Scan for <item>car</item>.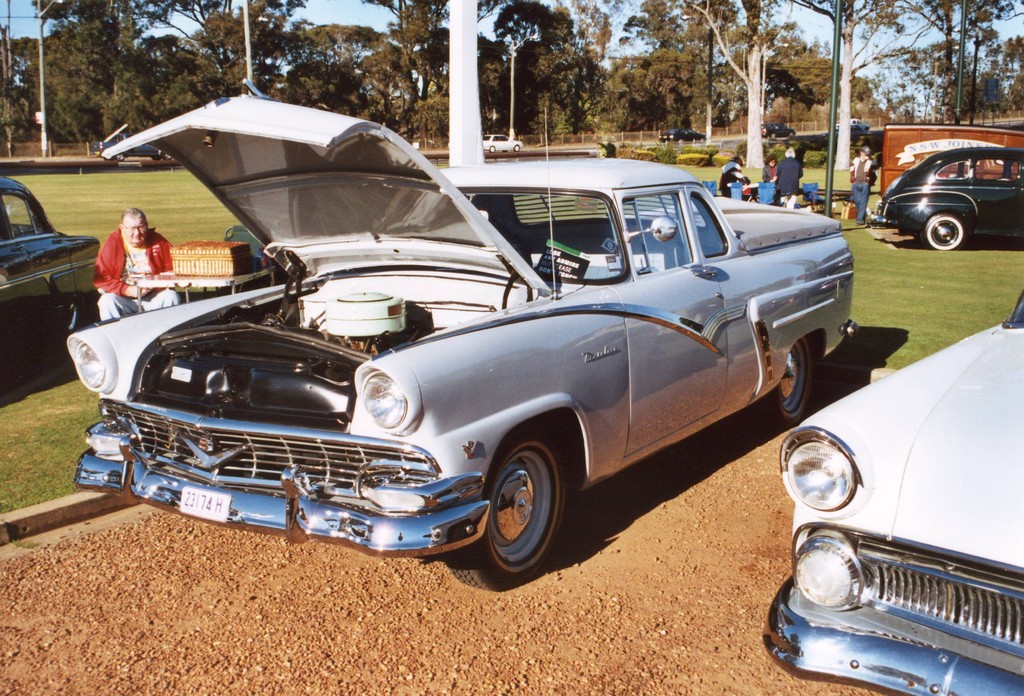
Scan result: bbox(761, 123, 796, 139).
